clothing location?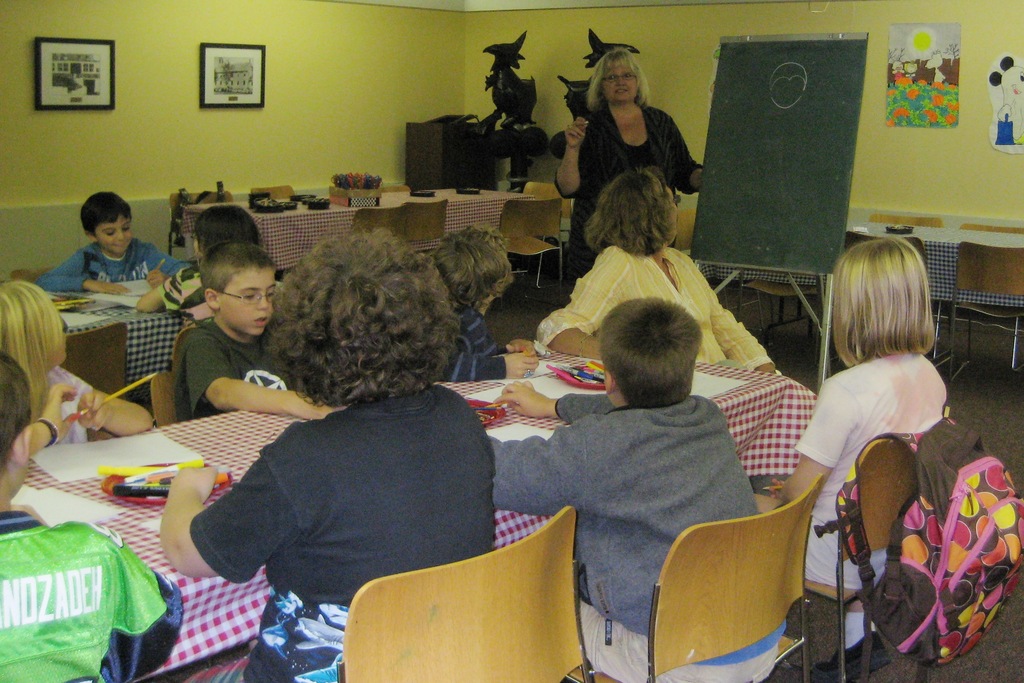
<region>163, 266, 218, 331</region>
